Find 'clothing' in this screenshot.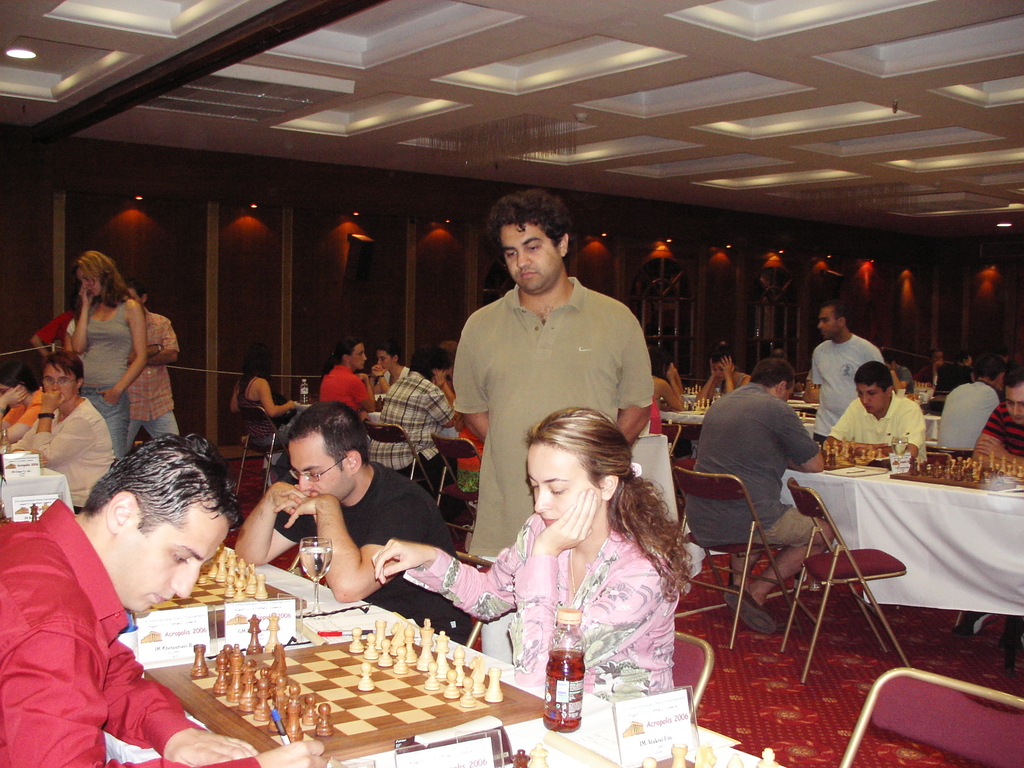
The bounding box for 'clothing' is bbox=(682, 378, 836, 618).
